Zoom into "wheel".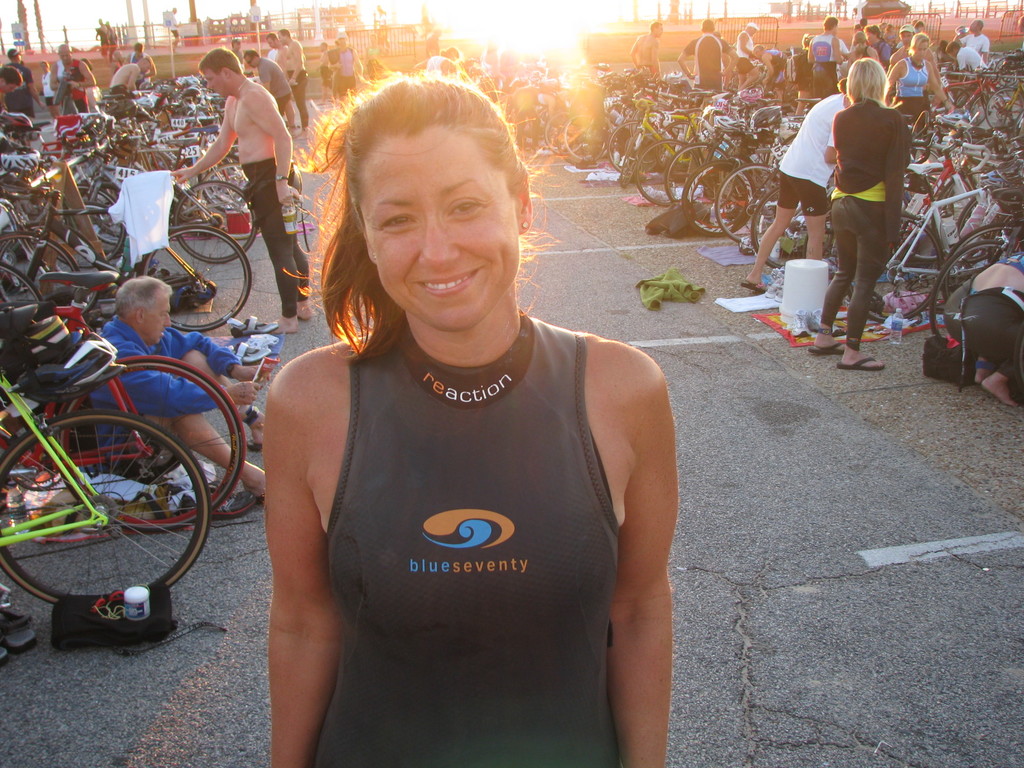
Zoom target: locate(947, 86, 975, 116).
